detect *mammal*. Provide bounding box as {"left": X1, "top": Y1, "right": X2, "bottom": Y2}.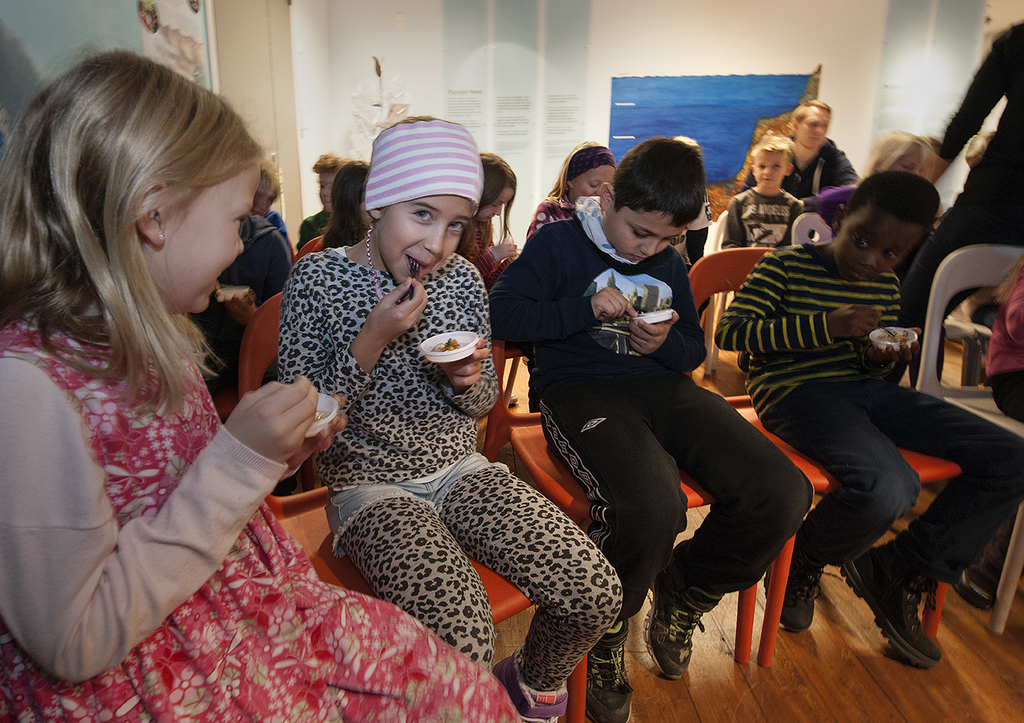
{"left": 727, "top": 132, "right": 810, "bottom": 293}.
